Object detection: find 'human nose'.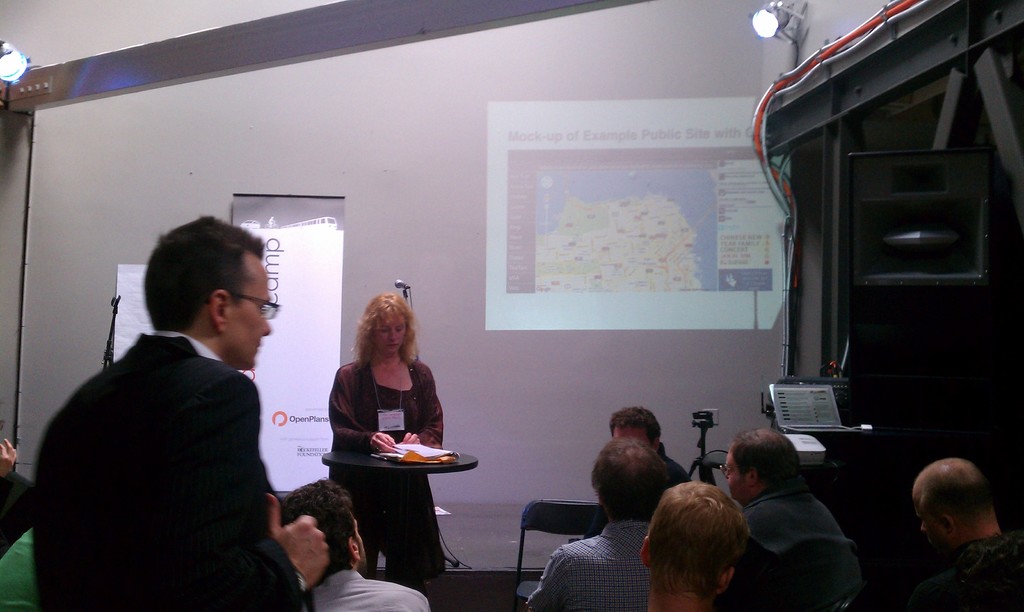
region(385, 331, 394, 346).
